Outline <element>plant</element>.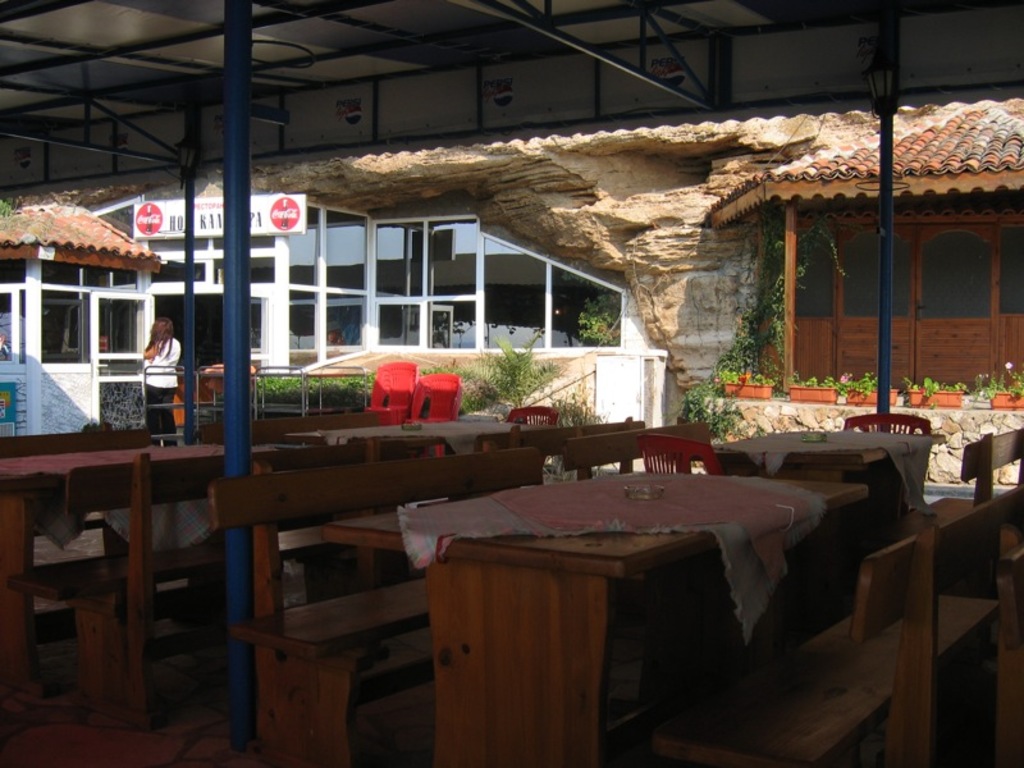
Outline: box=[909, 376, 968, 415].
